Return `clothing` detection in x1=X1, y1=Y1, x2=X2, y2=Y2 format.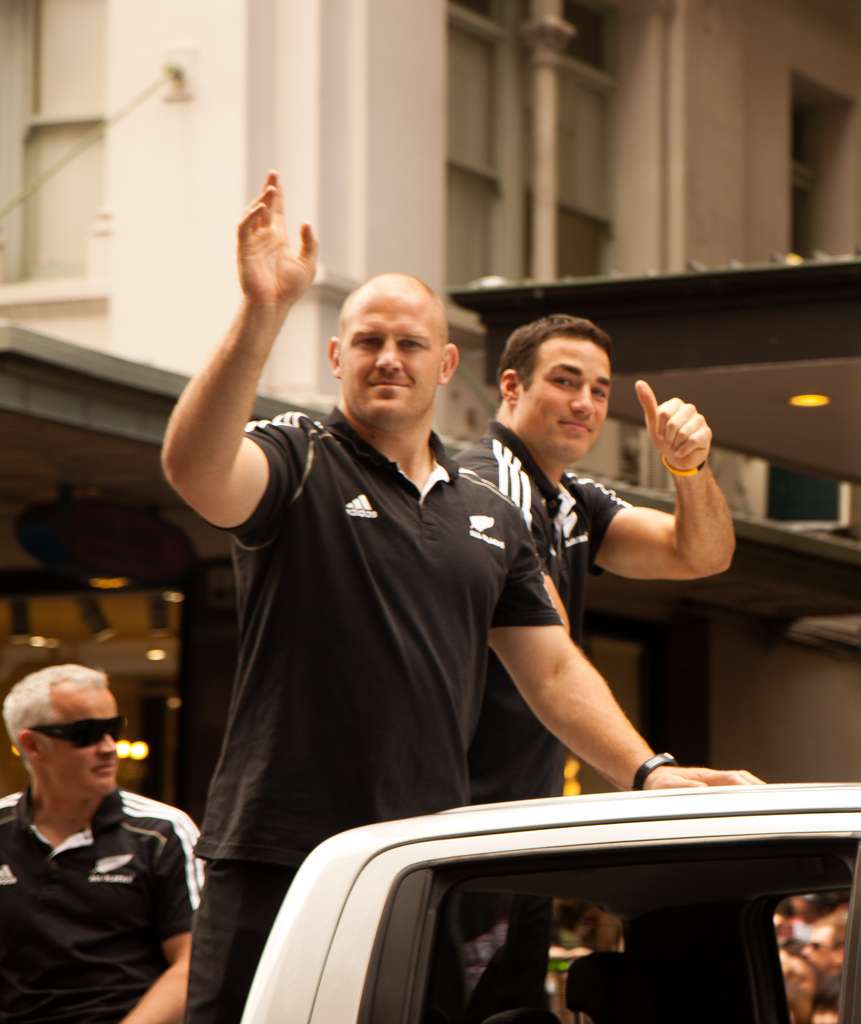
x1=453, y1=417, x2=634, y2=1000.
